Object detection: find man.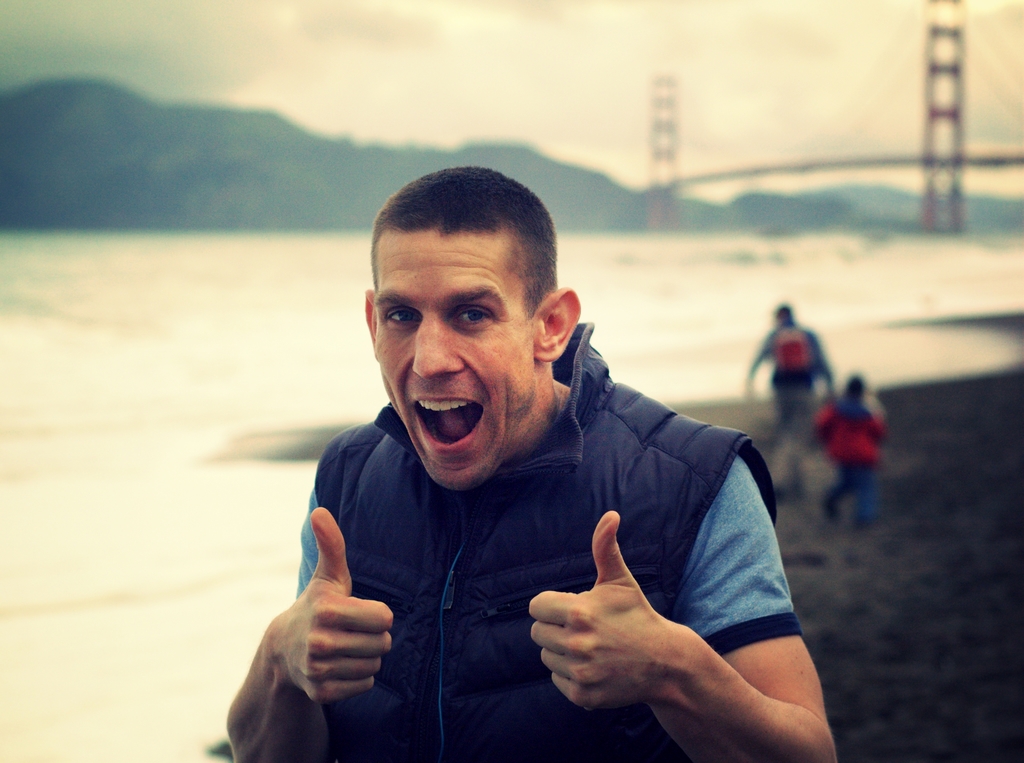
region(210, 169, 842, 744).
